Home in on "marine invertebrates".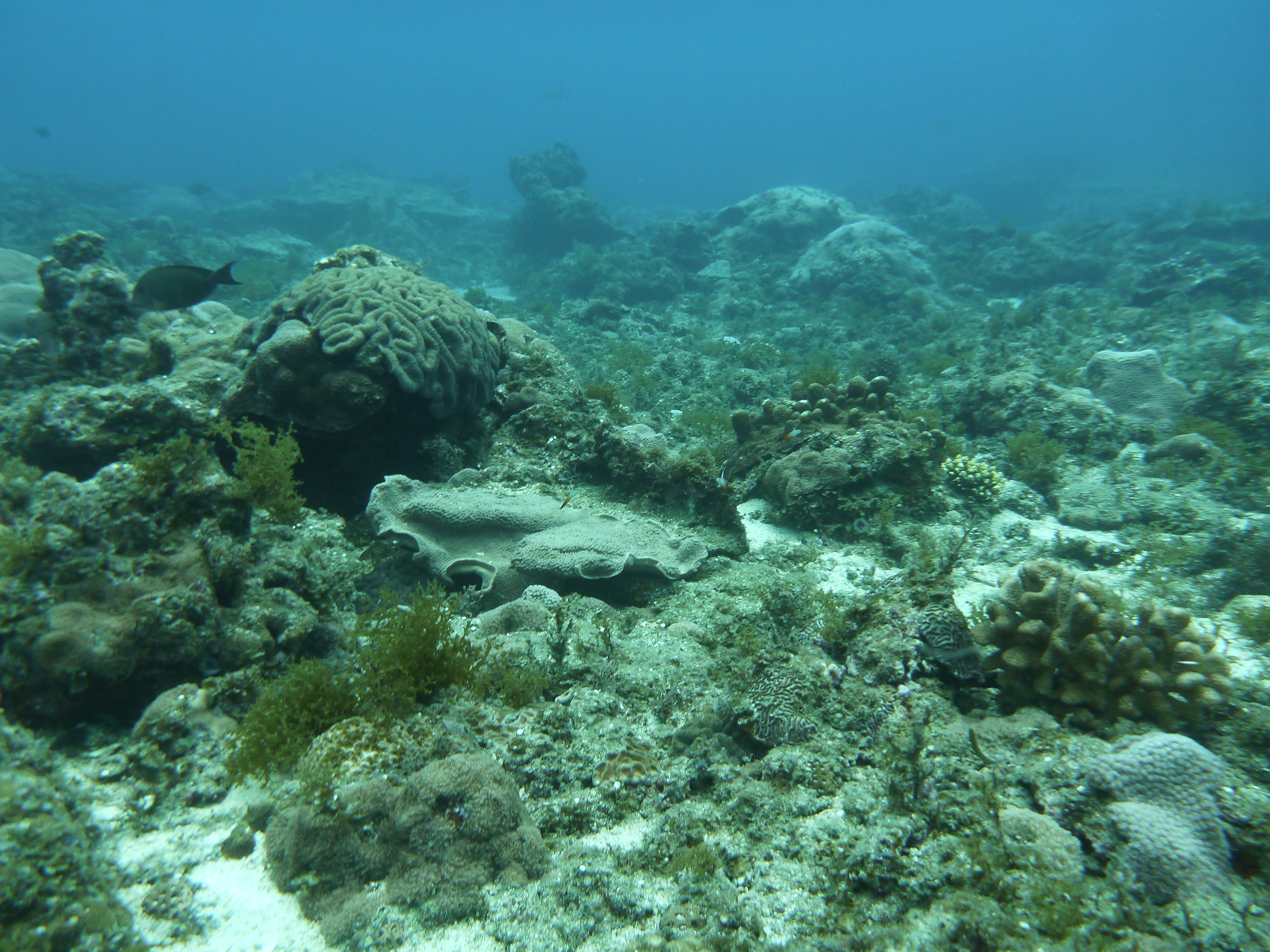
Homed in at BBox(346, 107, 374, 134).
